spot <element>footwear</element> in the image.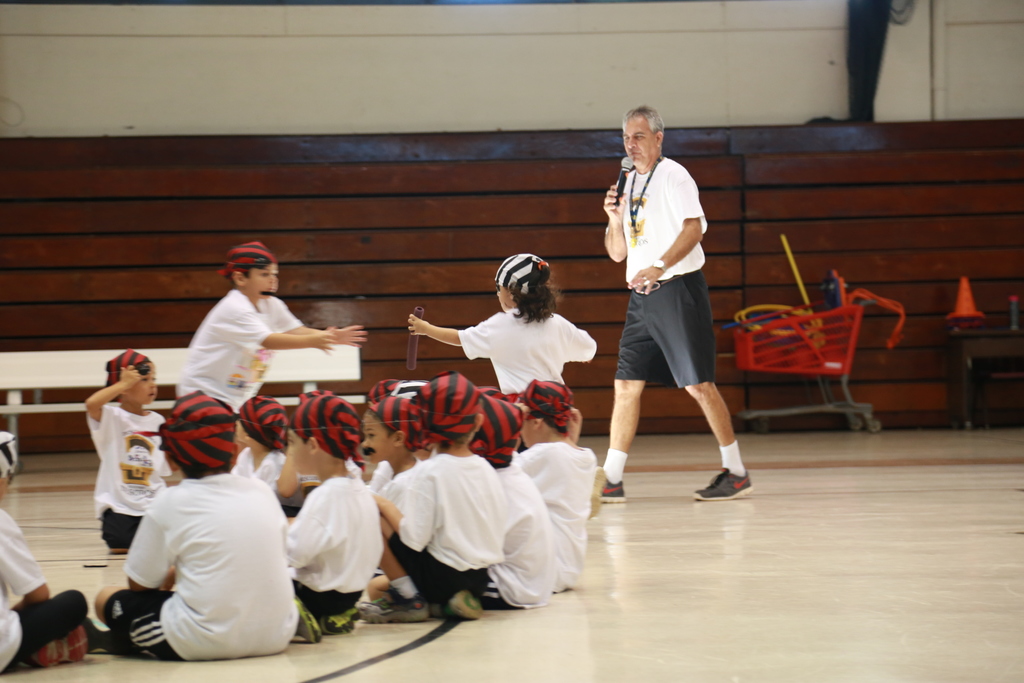
<element>footwear</element> found at locate(292, 593, 318, 643).
